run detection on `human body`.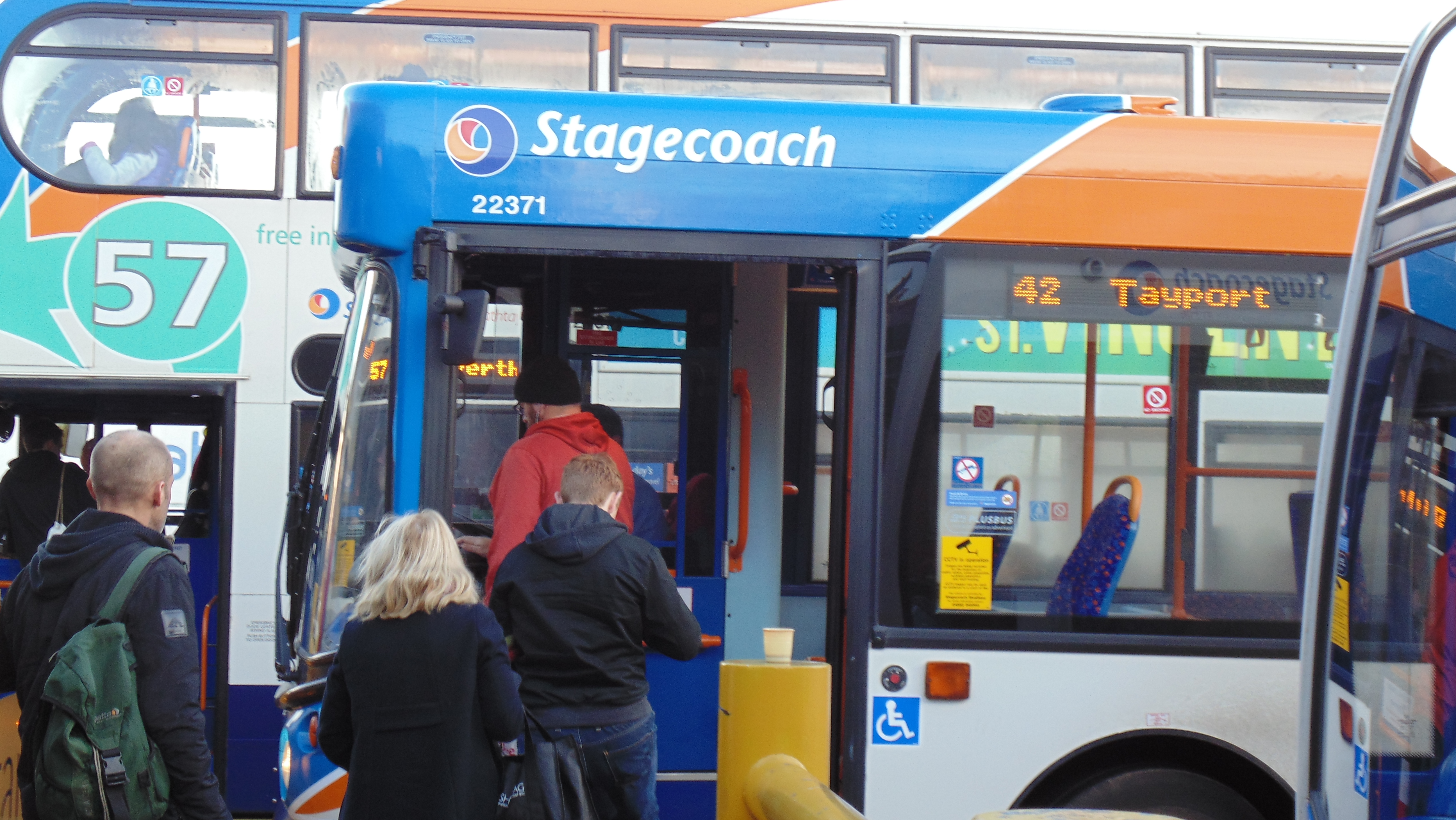
Result: box(7, 114, 58, 227).
